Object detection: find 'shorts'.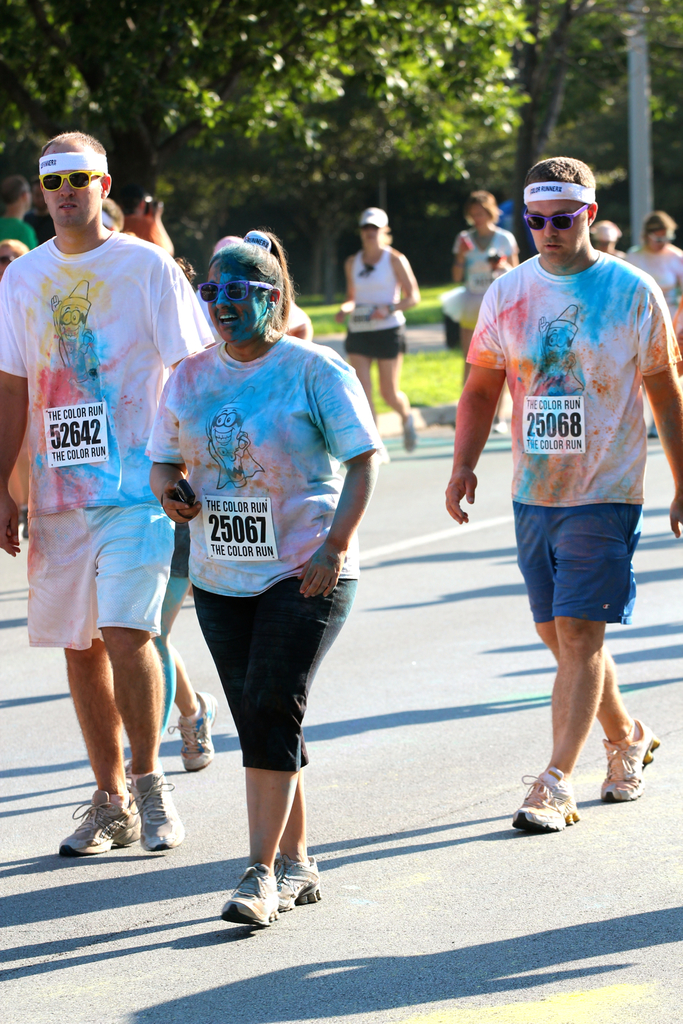
detection(188, 581, 360, 772).
